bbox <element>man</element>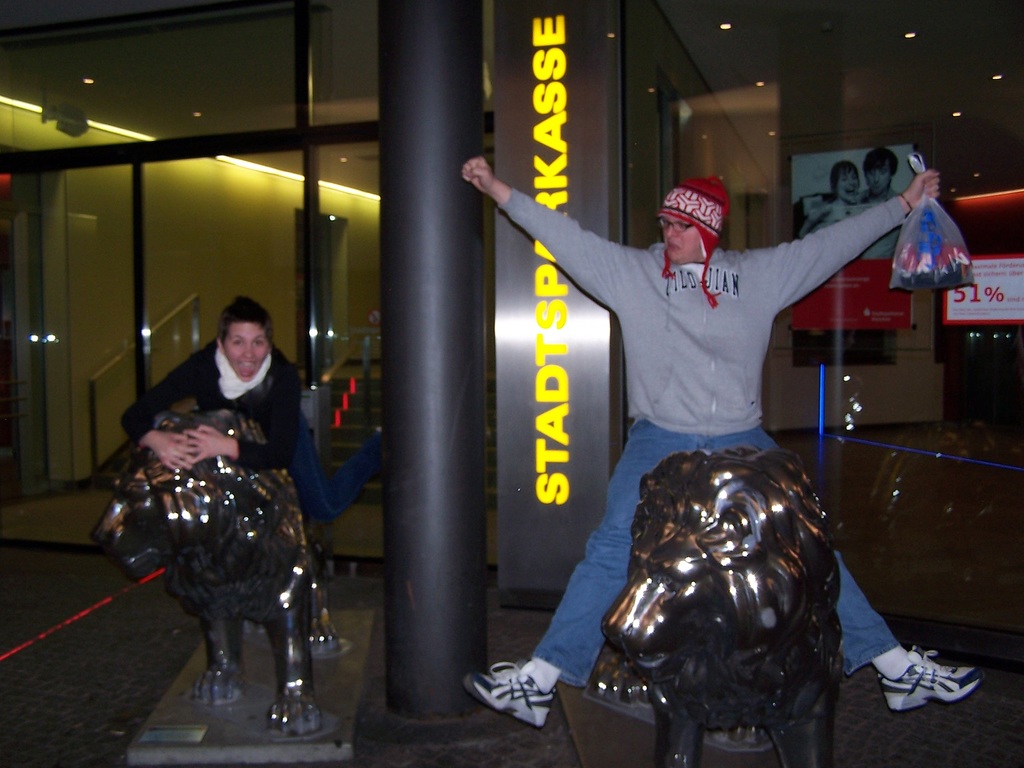
BBox(461, 148, 984, 727)
